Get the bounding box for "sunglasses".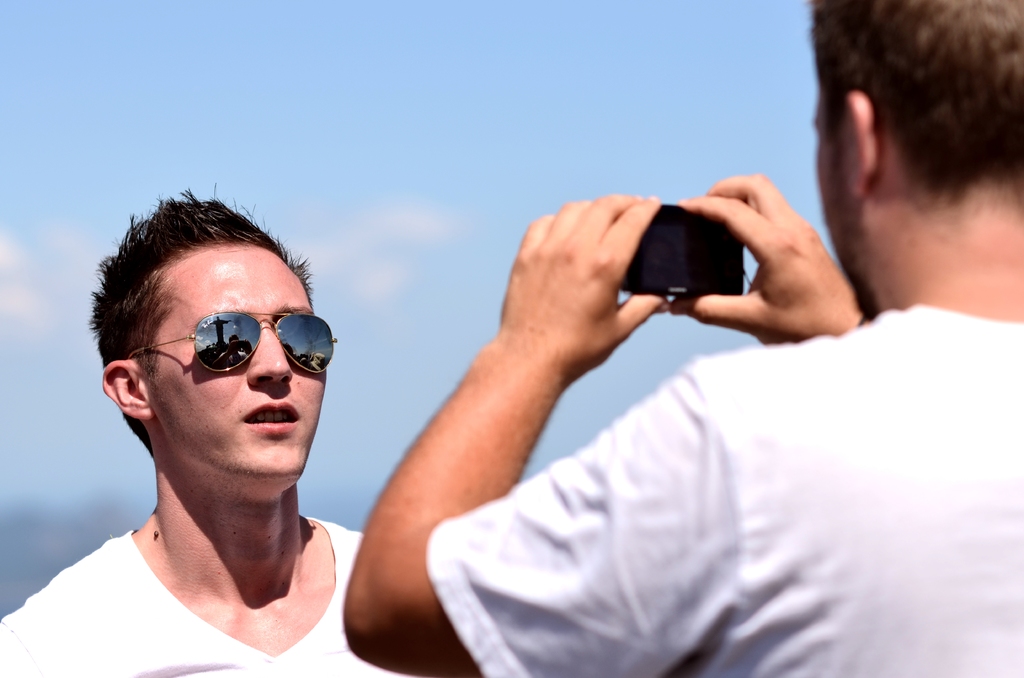
region(129, 309, 334, 375).
